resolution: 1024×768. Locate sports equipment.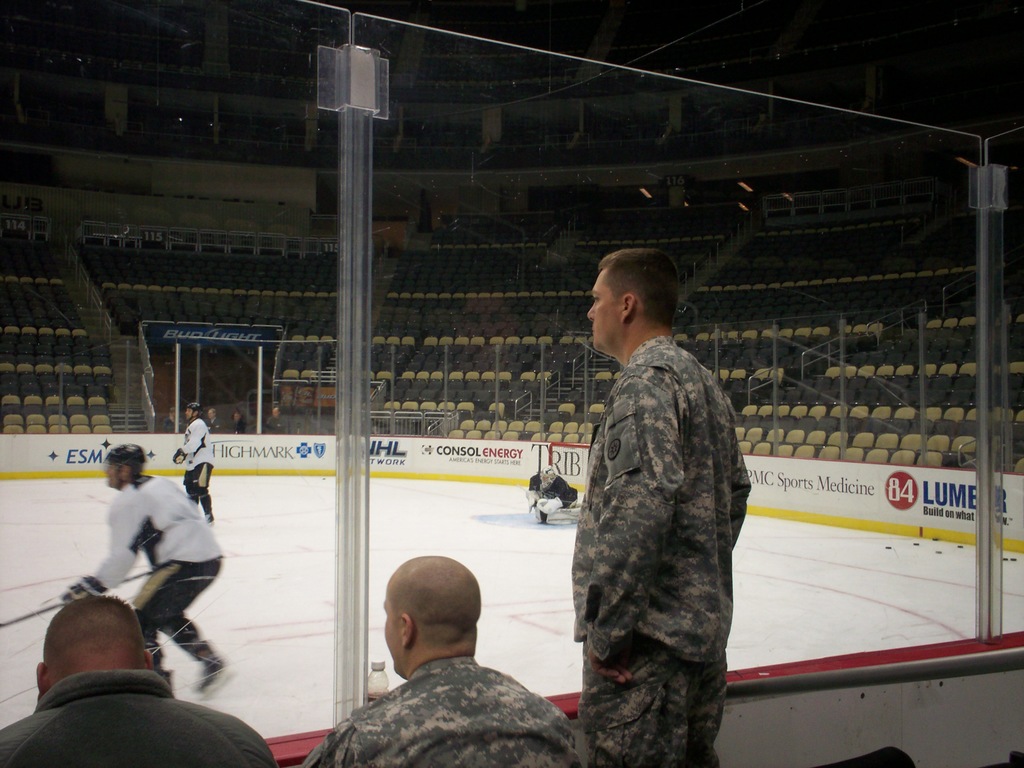
<region>61, 575, 107, 604</region>.
